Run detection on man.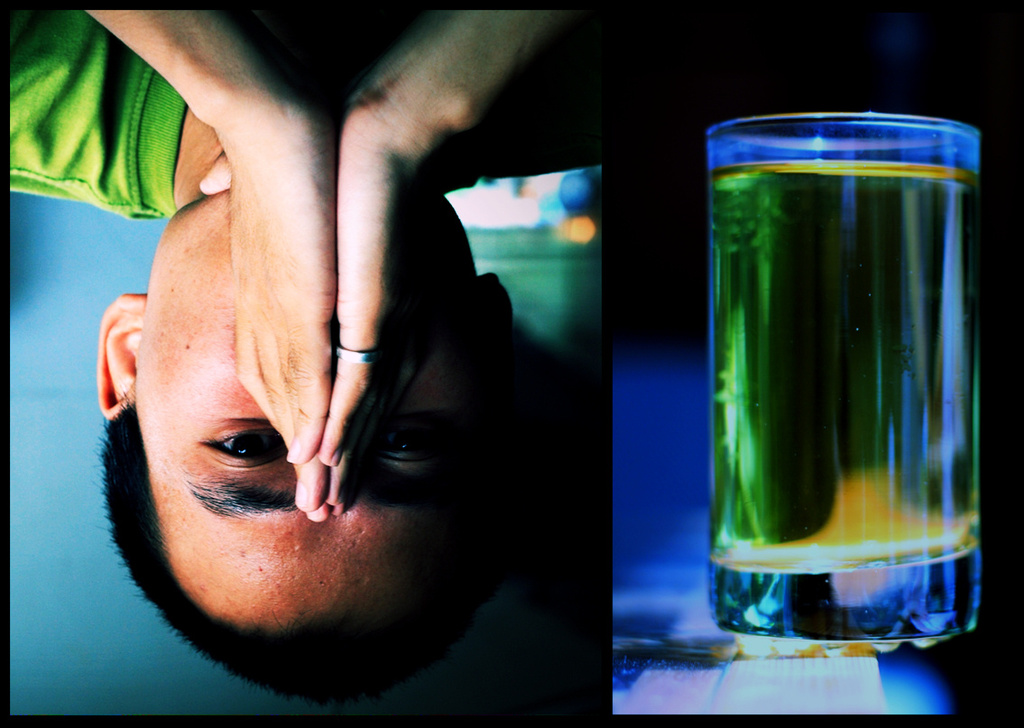
Result: locate(0, 0, 569, 705).
